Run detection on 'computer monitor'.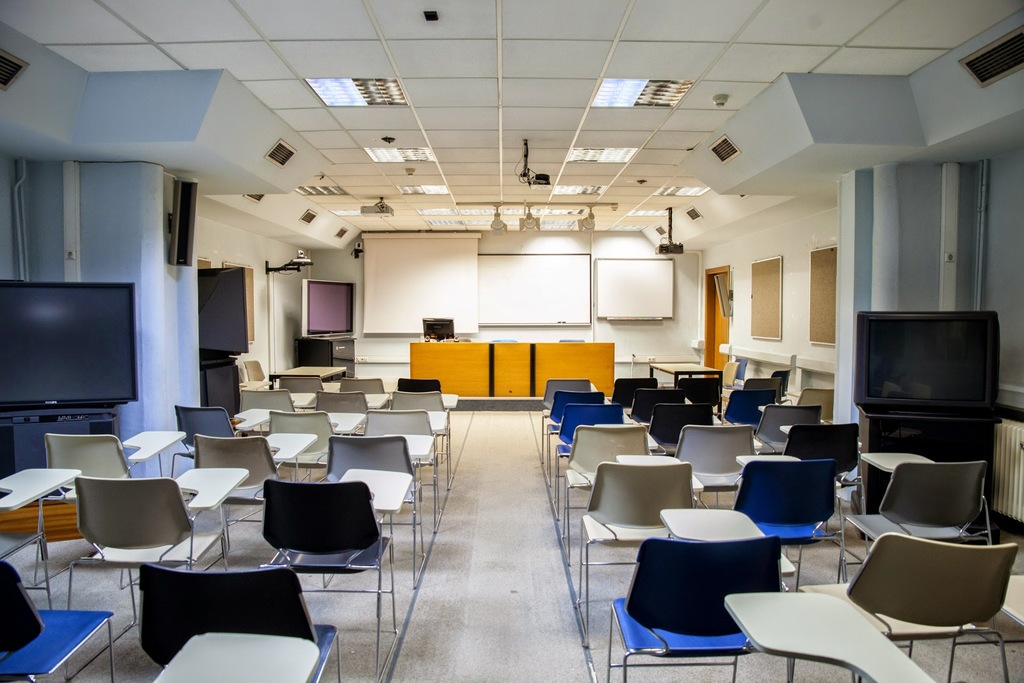
Result: 300:278:368:339.
